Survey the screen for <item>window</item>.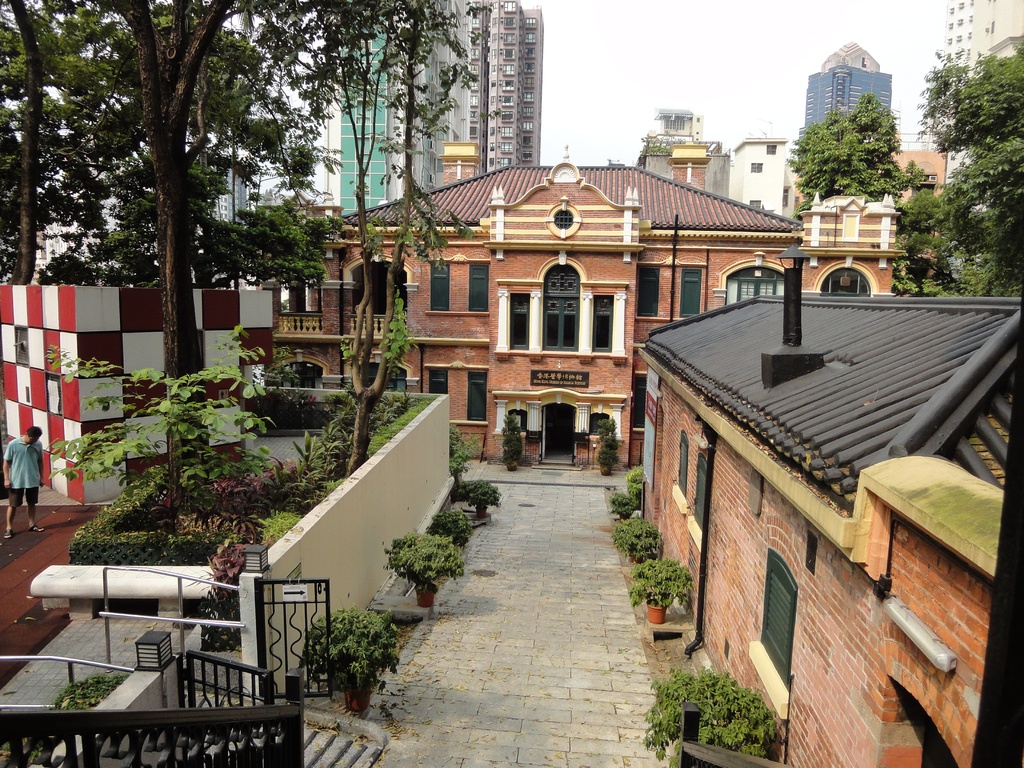
Survey found: [504,79,516,92].
